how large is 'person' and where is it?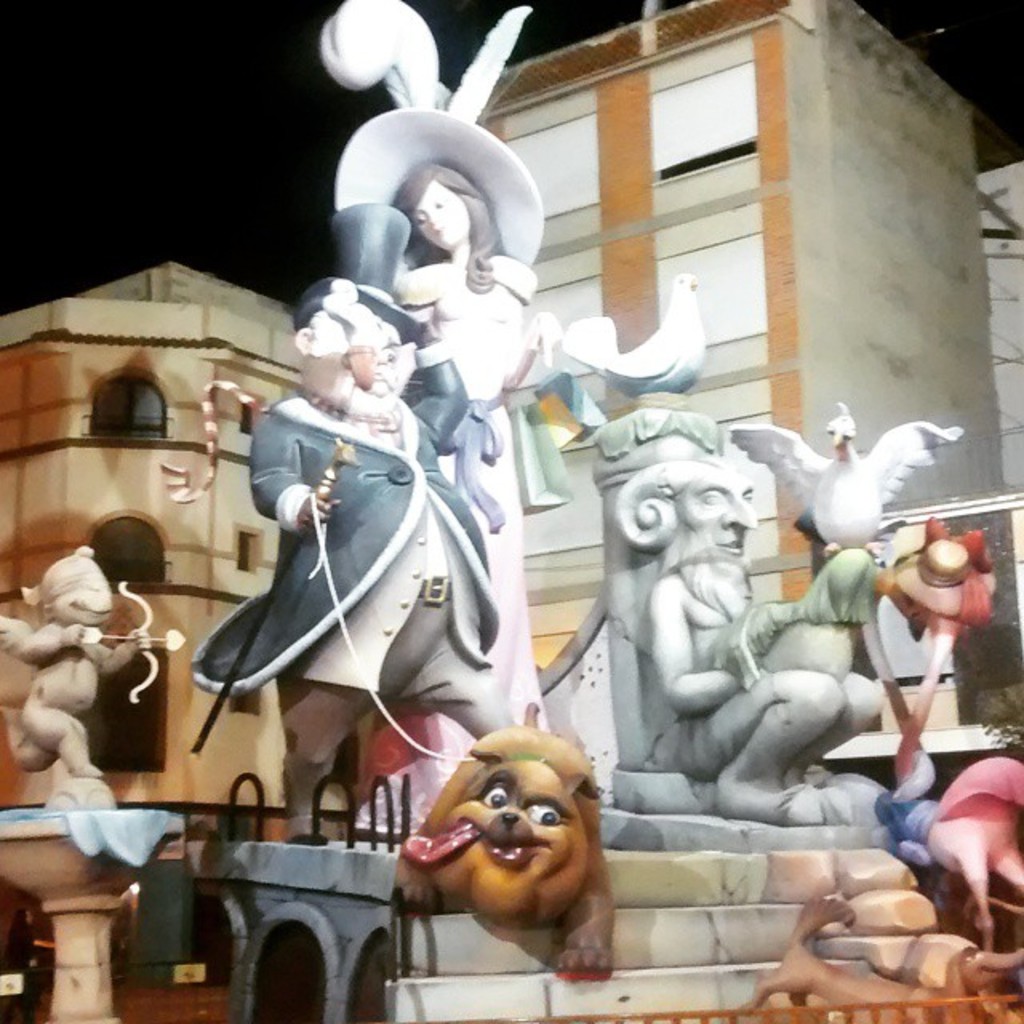
Bounding box: crop(186, 275, 525, 851).
